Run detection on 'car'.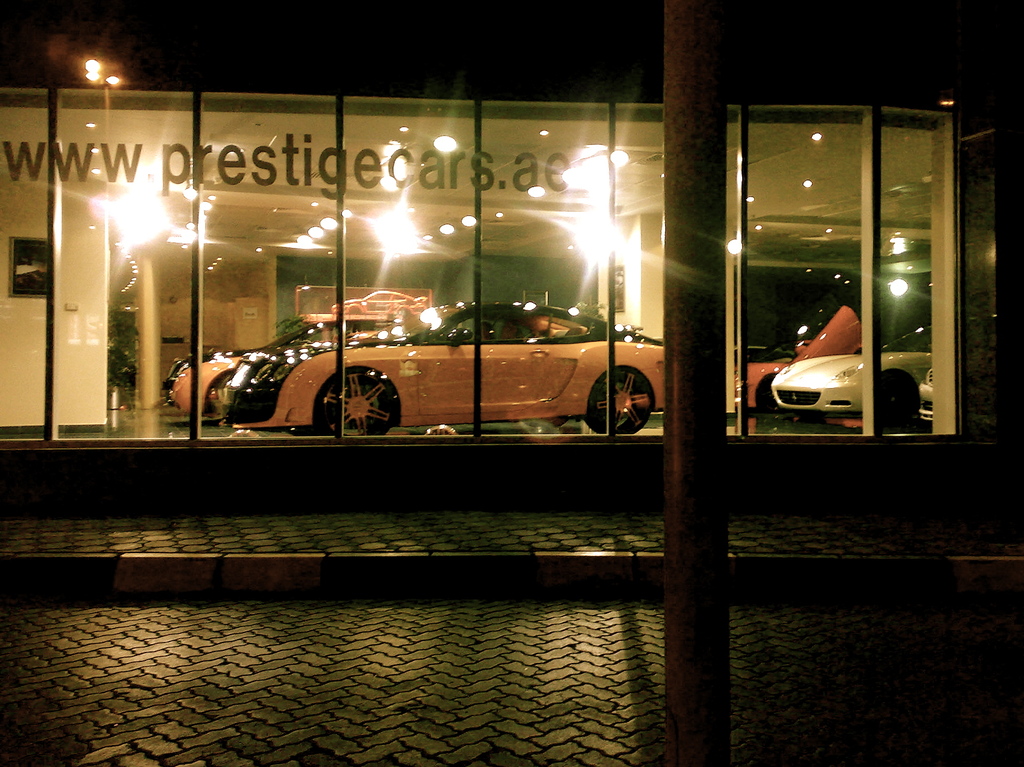
Result: locate(731, 307, 863, 412).
